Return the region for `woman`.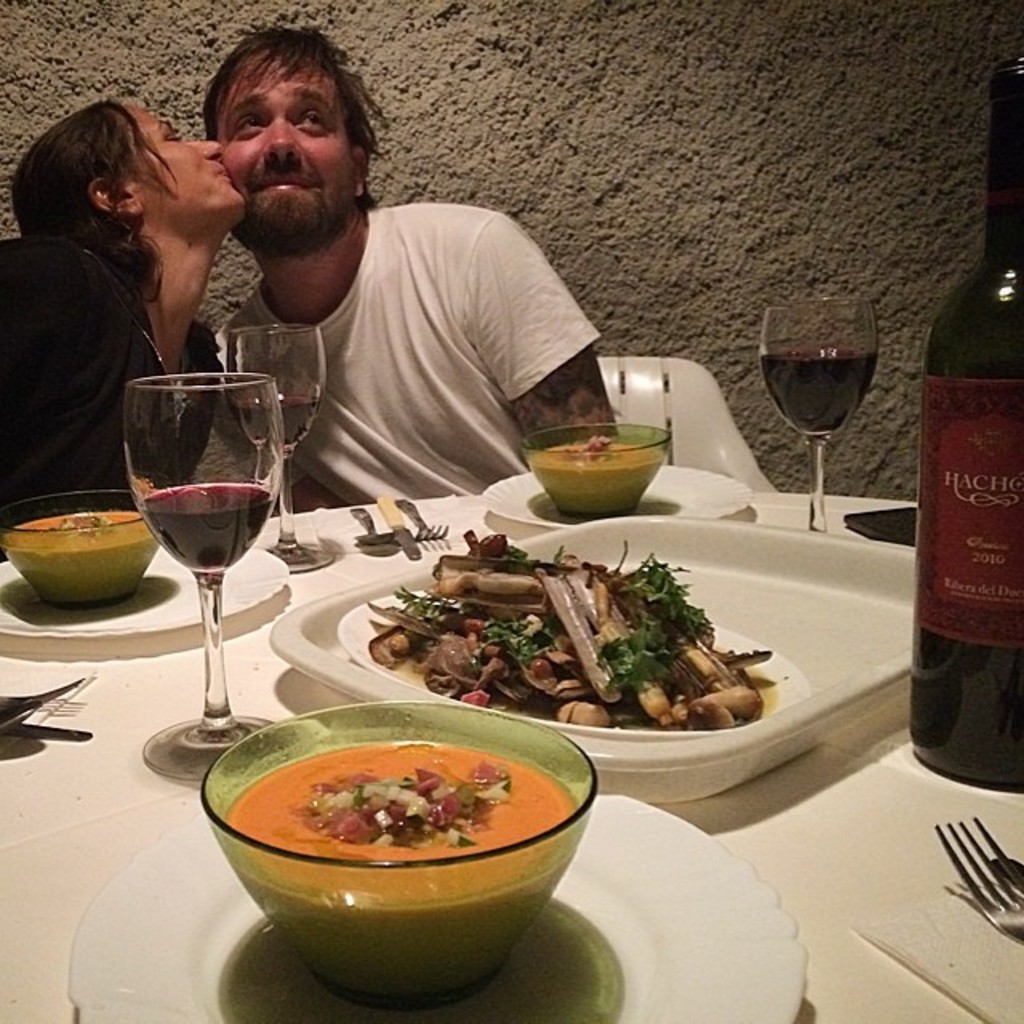
(x1=14, y1=110, x2=246, y2=493).
